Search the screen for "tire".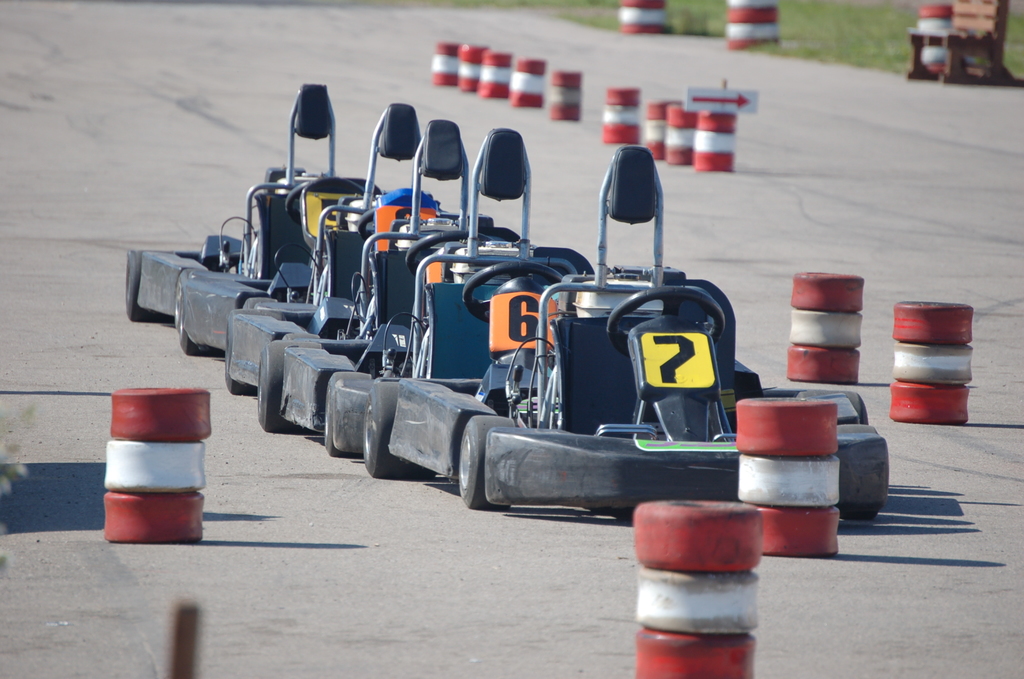
Found at Rect(634, 630, 763, 678).
